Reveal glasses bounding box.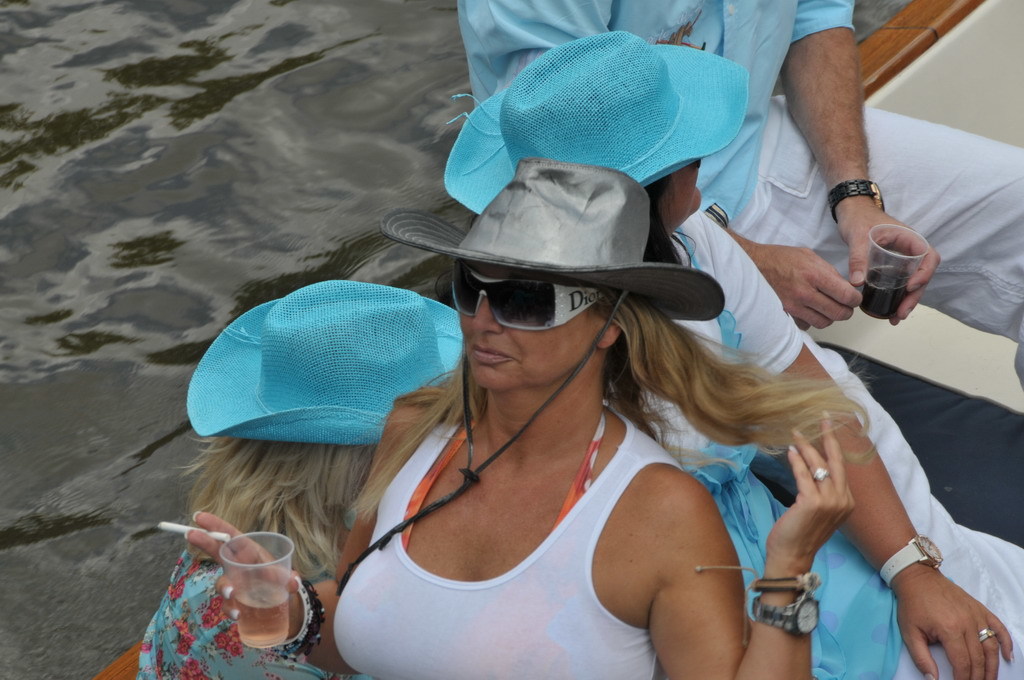
Revealed: <region>457, 278, 621, 337</region>.
